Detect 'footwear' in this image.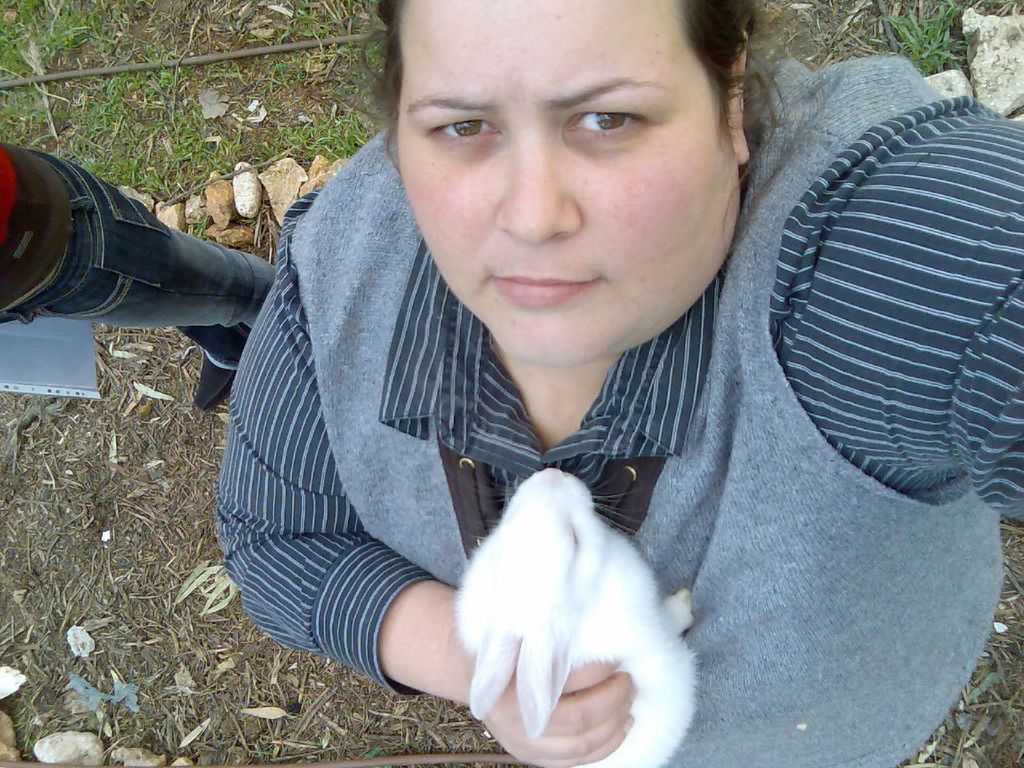
Detection: <box>193,352,238,413</box>.
